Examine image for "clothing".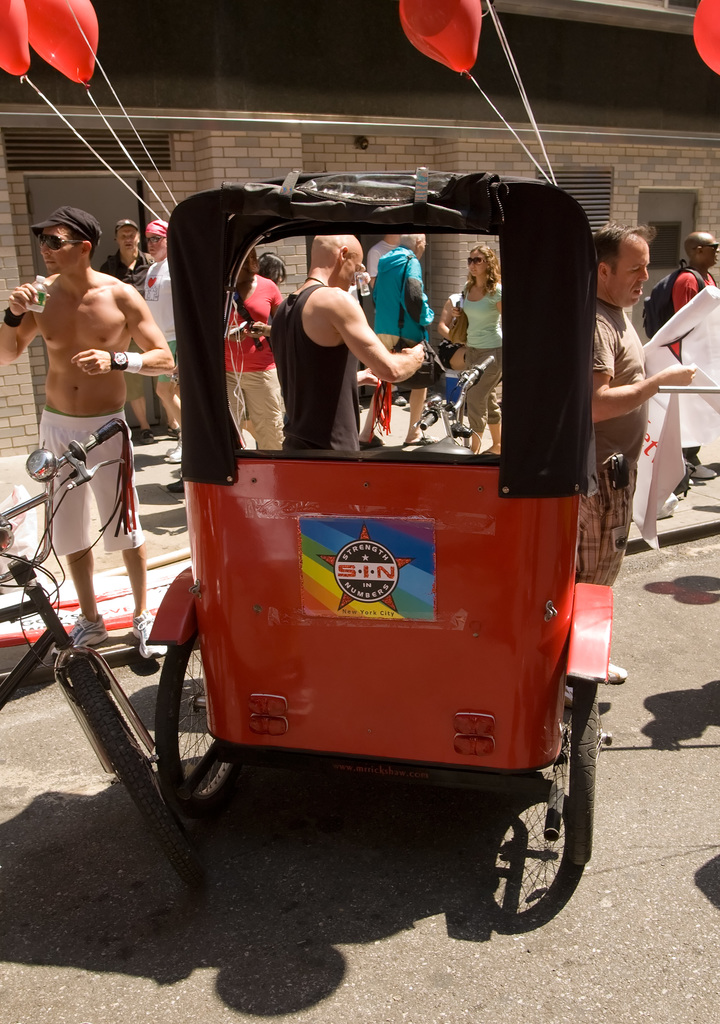
Examination result: [left=145, top=259, right=180, bottom=378].
